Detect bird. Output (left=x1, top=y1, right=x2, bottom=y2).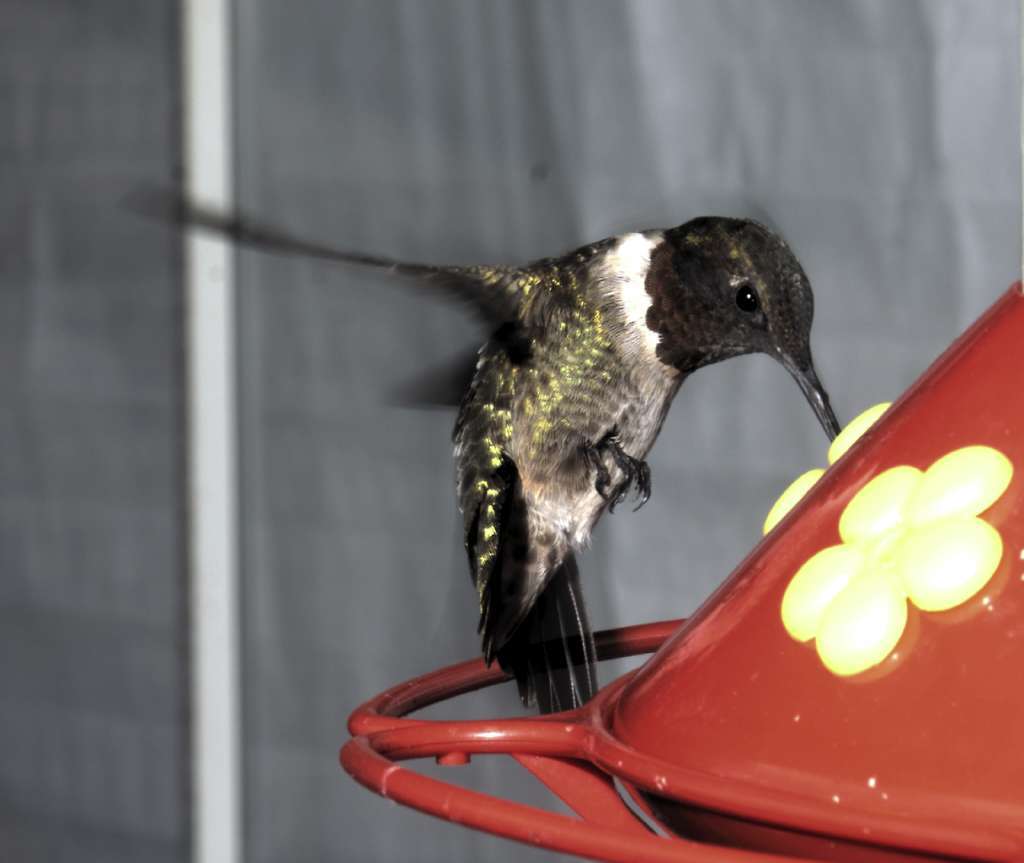
(left=217, top=166, right=878, bottom=699).
